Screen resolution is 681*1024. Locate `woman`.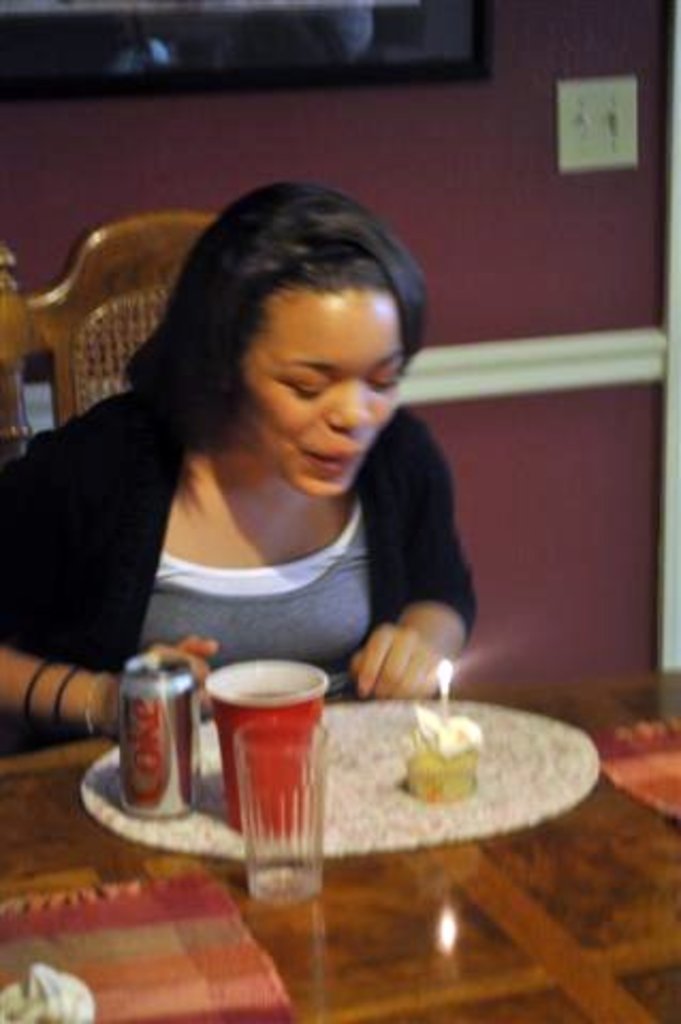
2/160/508/755.
